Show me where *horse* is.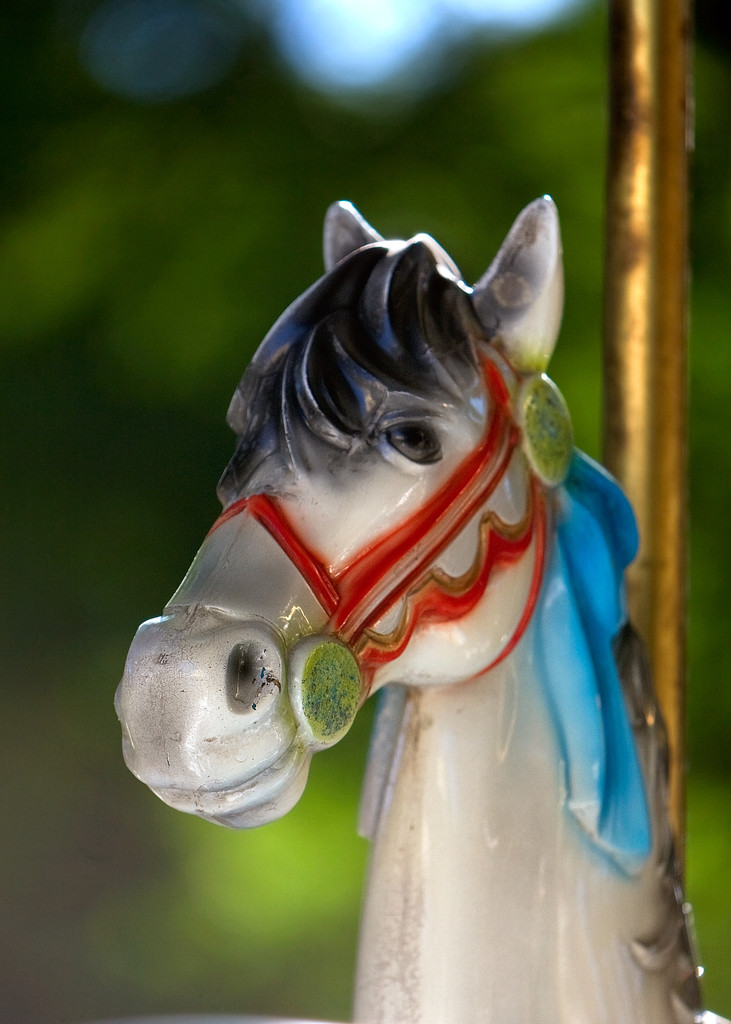
*horse* is at 111,195,707,1023.
